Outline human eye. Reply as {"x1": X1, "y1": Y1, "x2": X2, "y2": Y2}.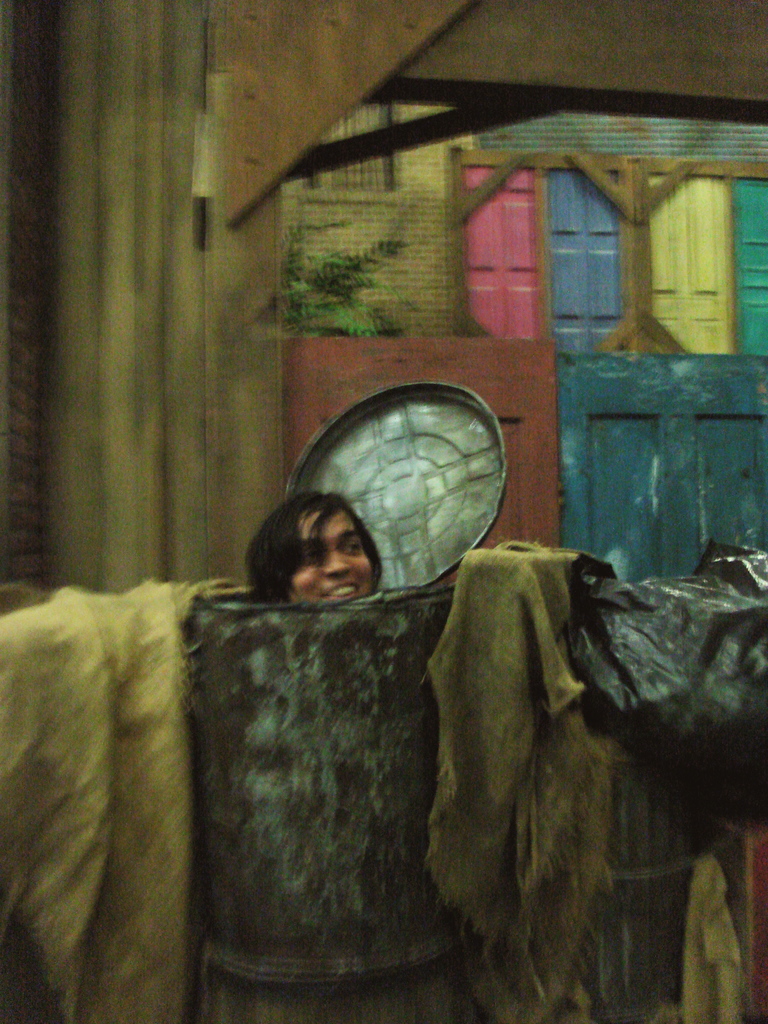
{"x1": 298, "y1": 547, "x2": 322, "y2": 564}.
